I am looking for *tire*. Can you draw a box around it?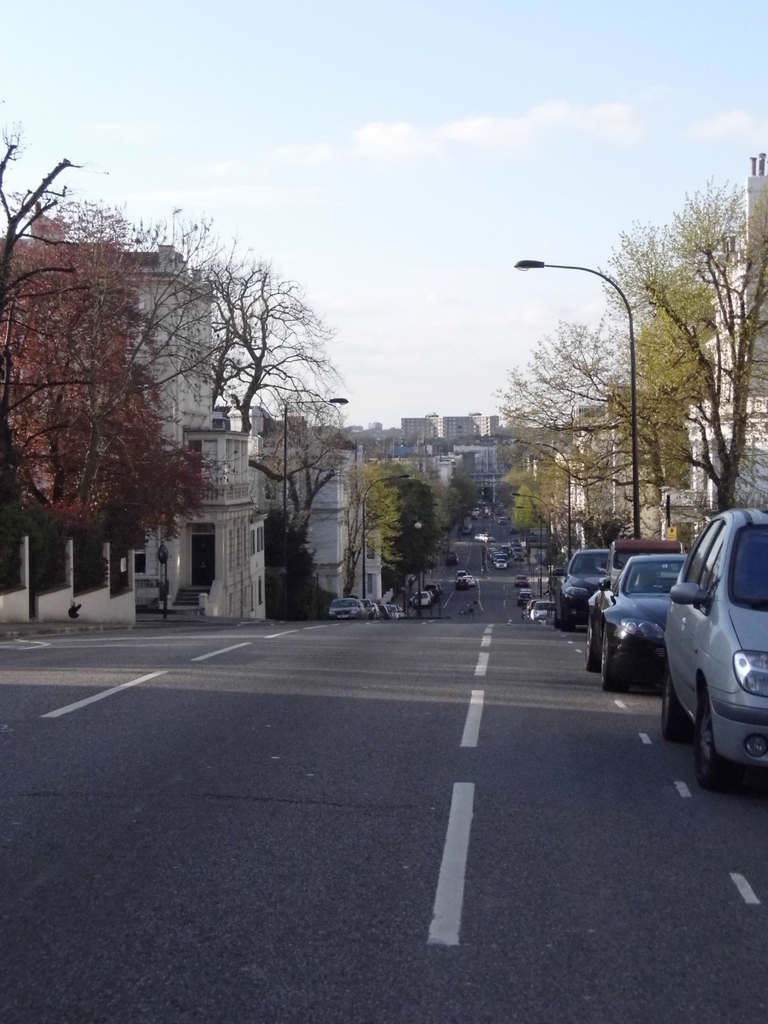
Sure, the bounding box is bbox(603, 633, 611, 685).
